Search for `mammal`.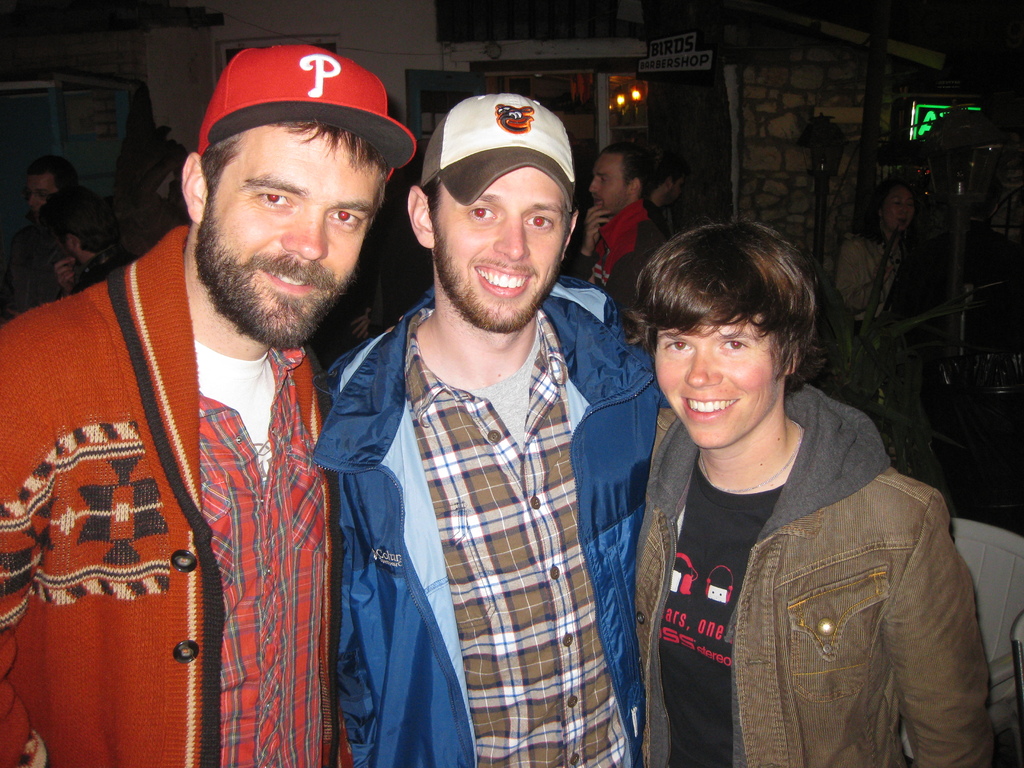
Found at <region>27, 162, 83, 230</region>.
